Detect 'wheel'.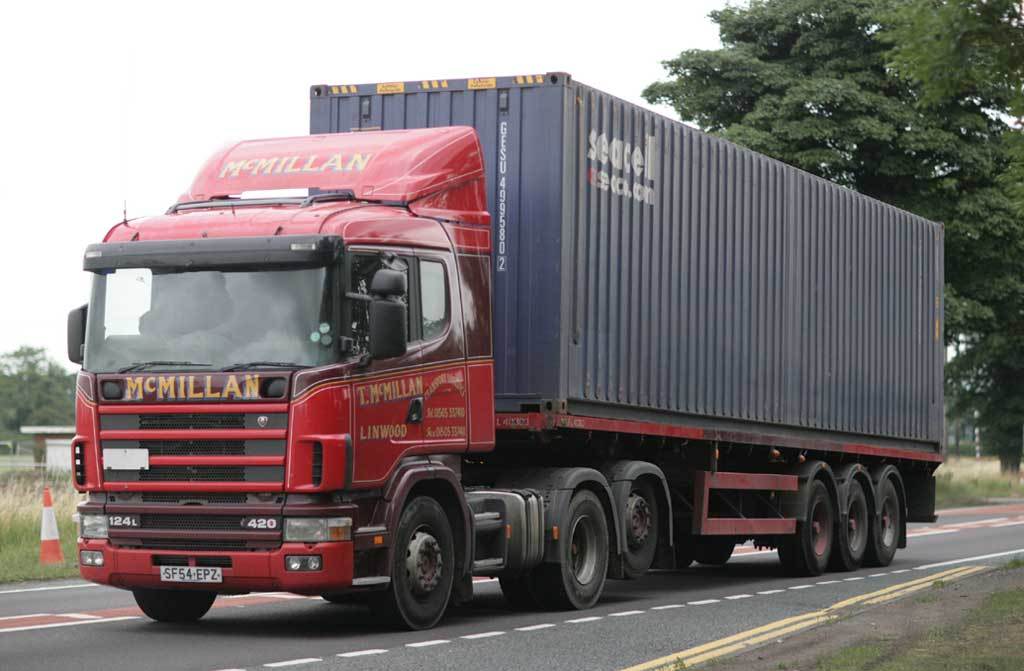
Detected at [left=134, top=584, right=214, bottom=628].
